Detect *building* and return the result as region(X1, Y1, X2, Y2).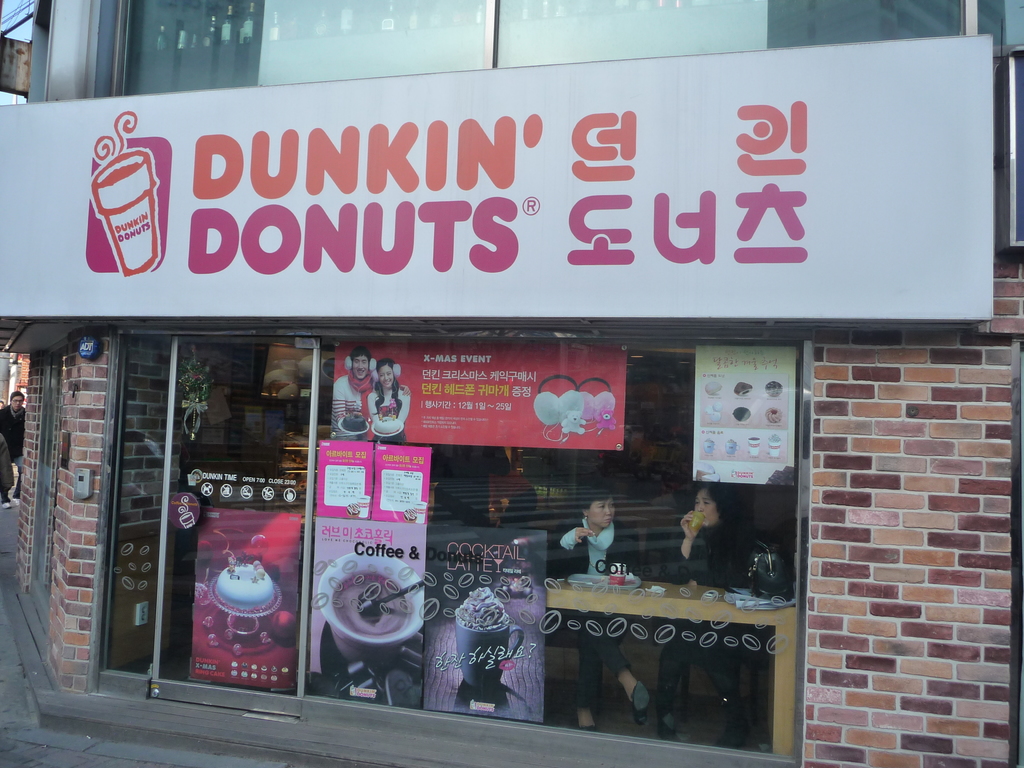
region(0, 0, 1023, 767).
